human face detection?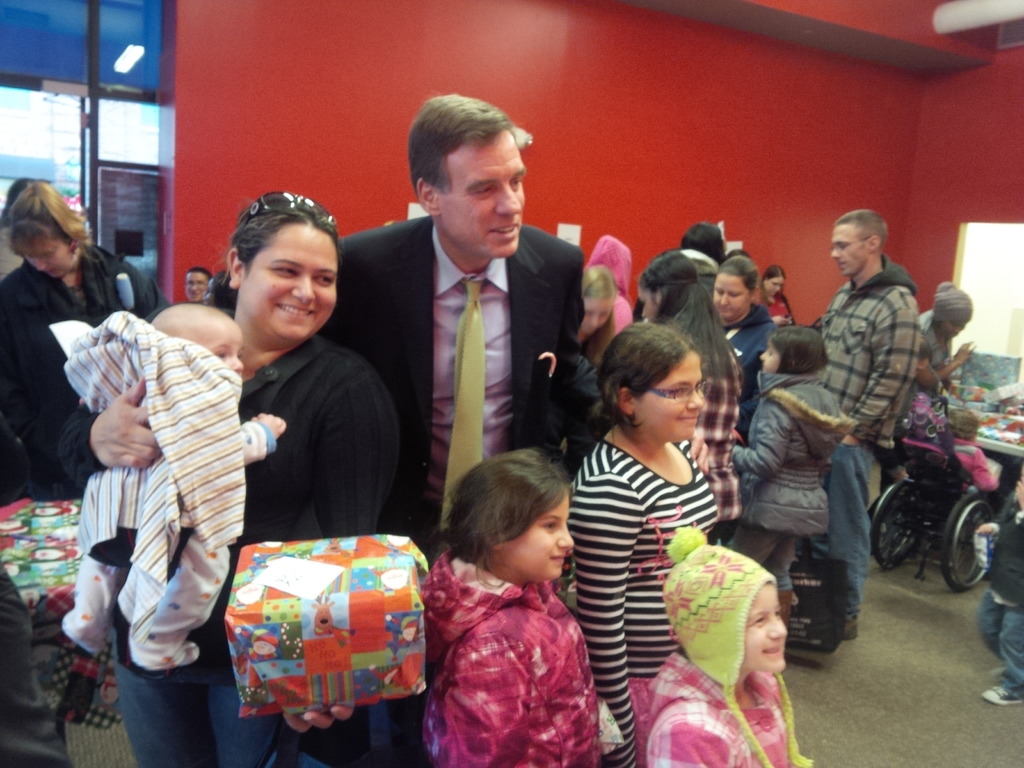
l=760, t=346, r=781, b=373
